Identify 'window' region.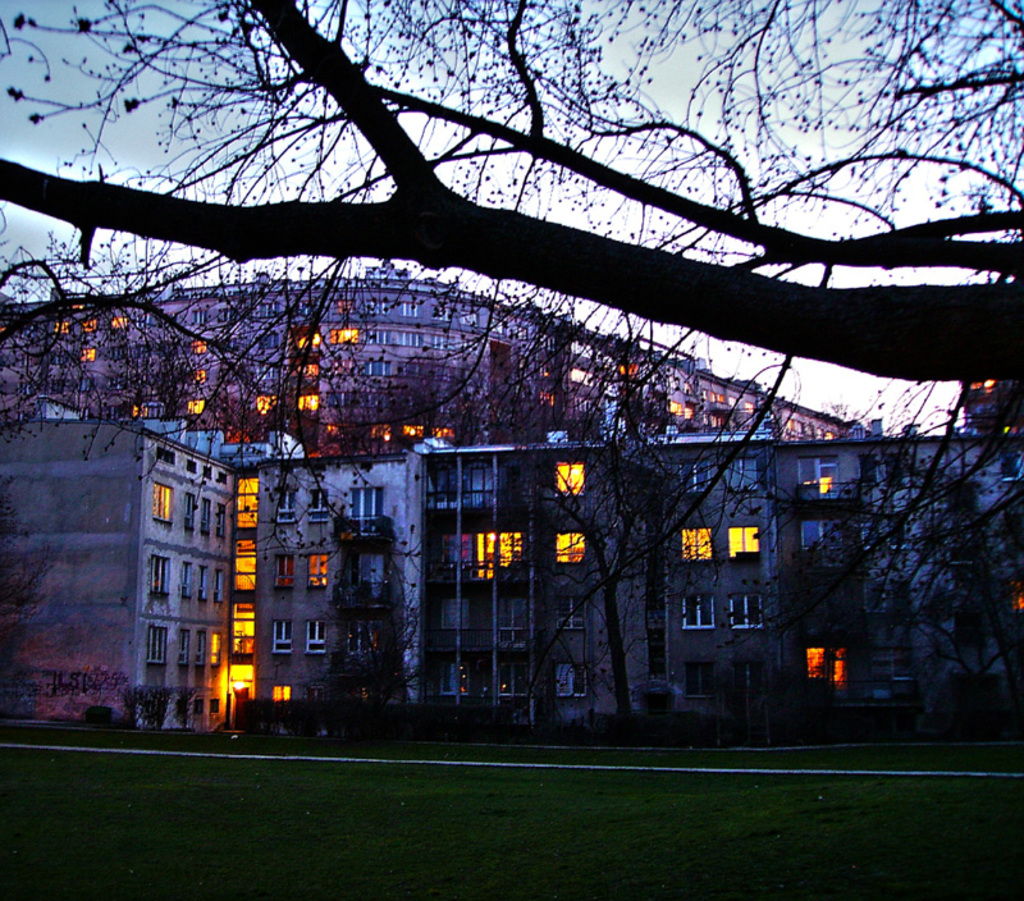
Region: {"x1": 667, "y1": 590, "x2": 718, "y2": 632}.
